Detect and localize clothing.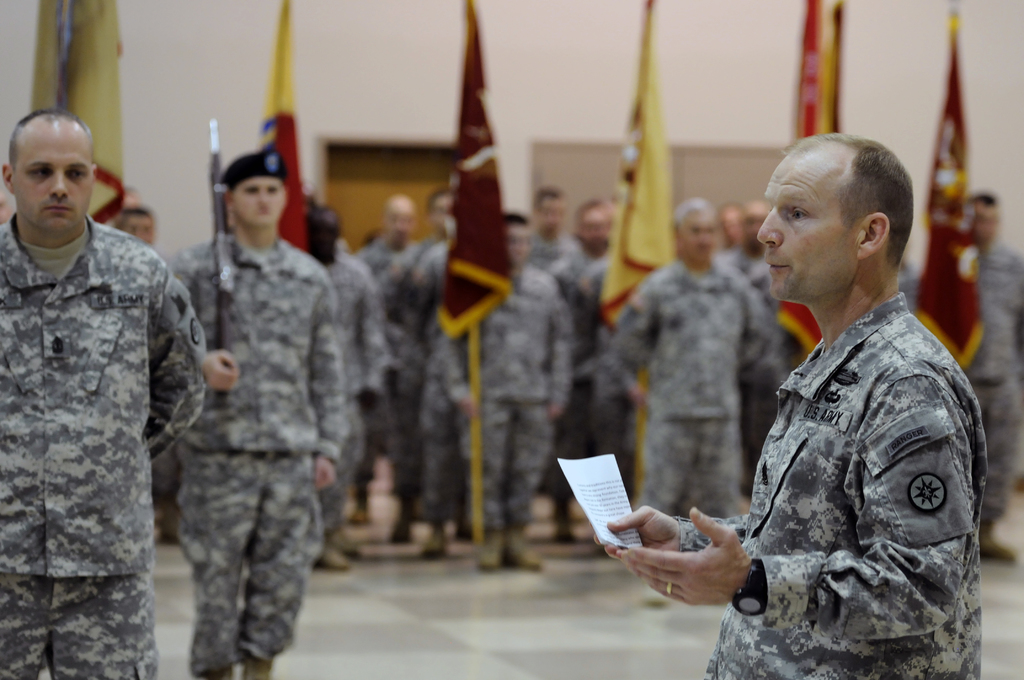
Localized at (x1=442, y1=259, x2=578, y2=541).
